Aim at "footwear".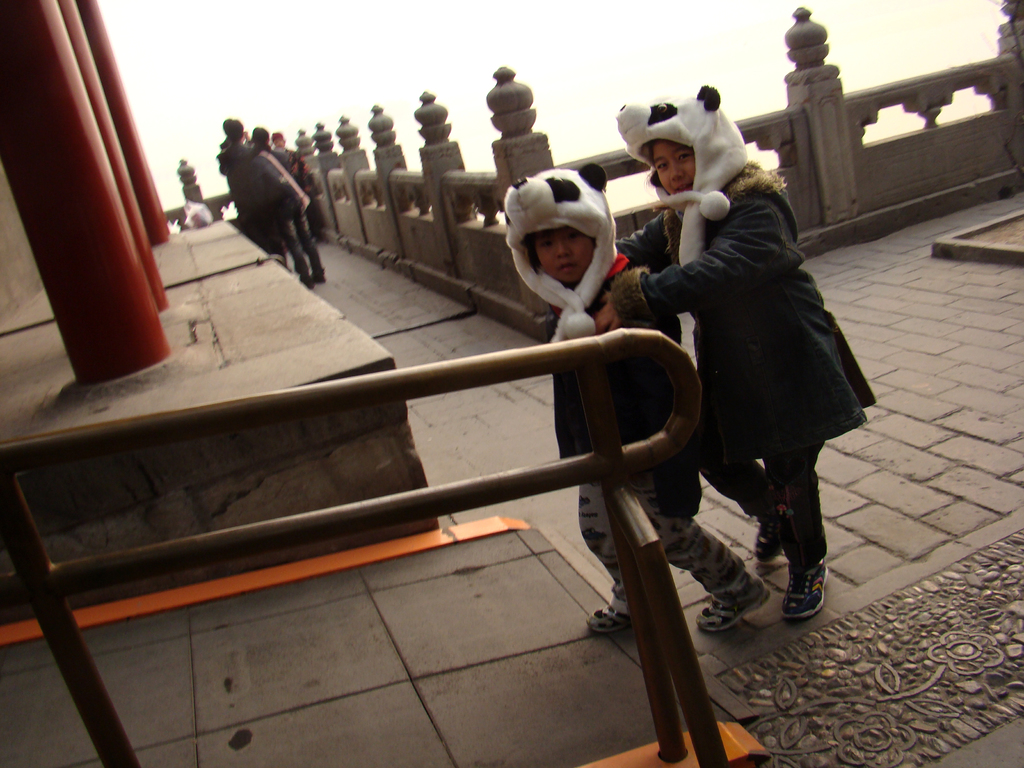
Aimed at box(773, 547, 839, 639).
